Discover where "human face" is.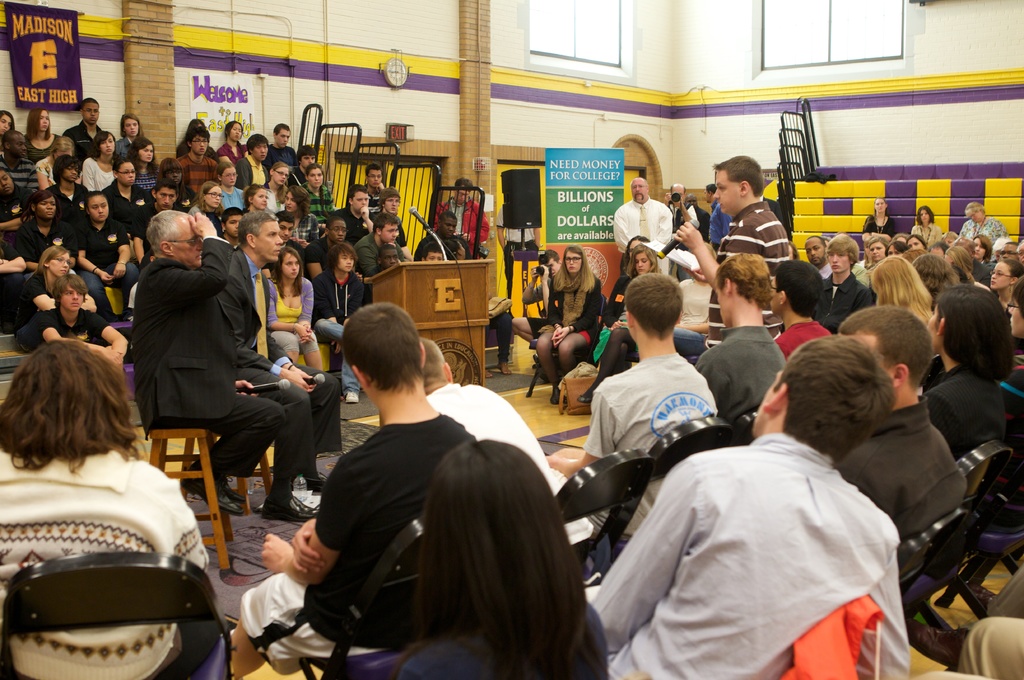
Discovered at pyautogui.locateOnScreen(156, 189, 174, 210).
